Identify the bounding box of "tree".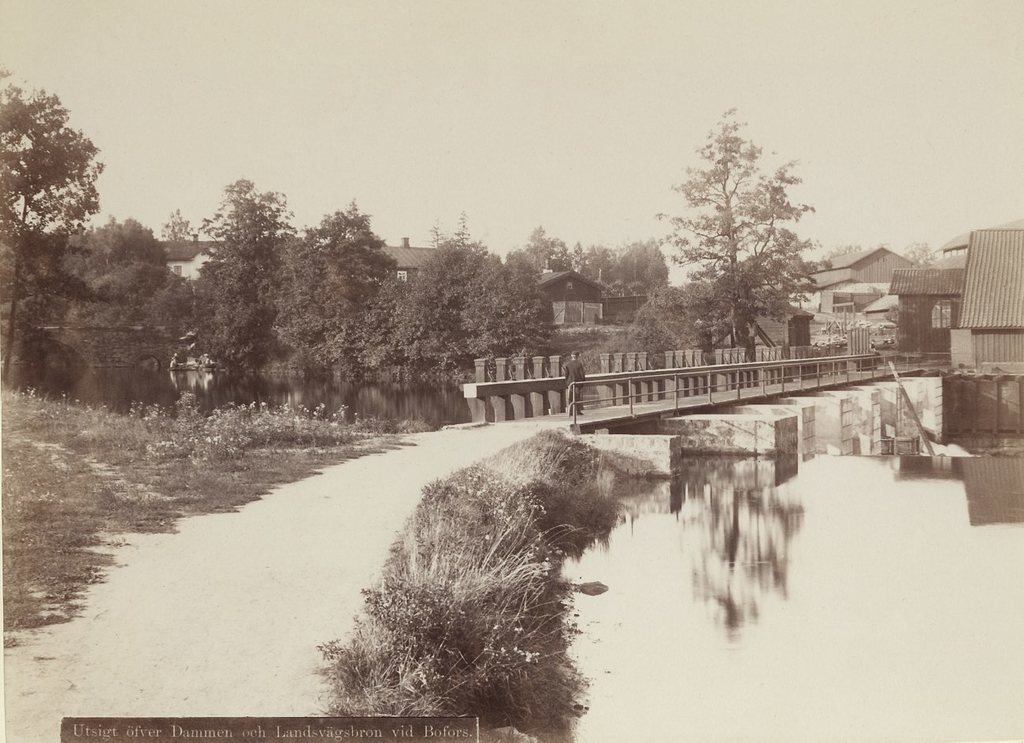
160, 209, 193, 243.
